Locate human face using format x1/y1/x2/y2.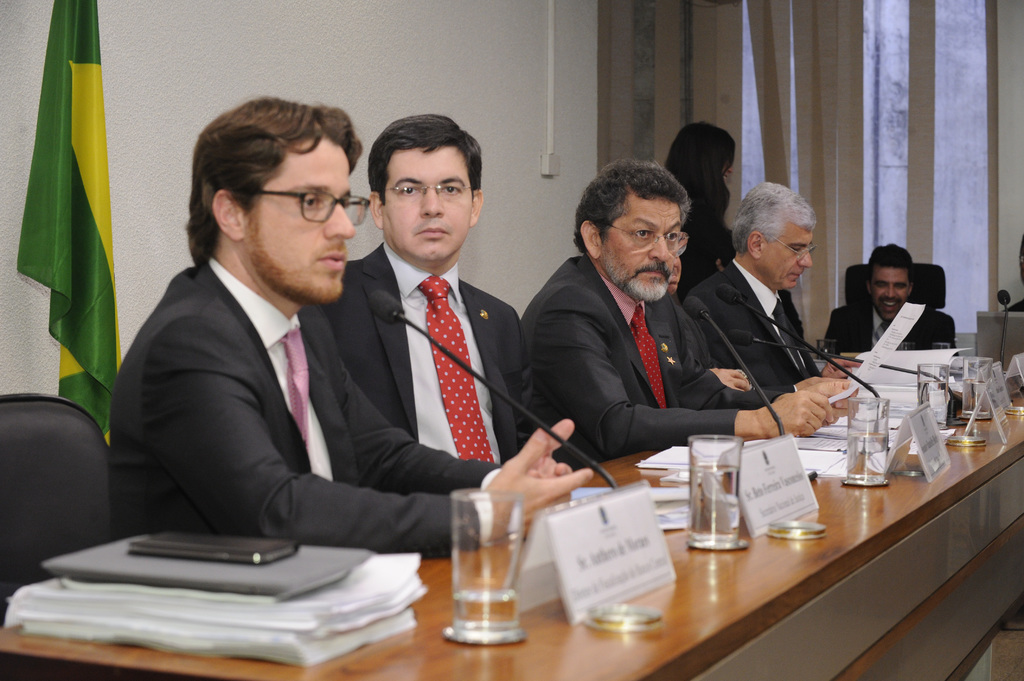
871/261/911/319.
